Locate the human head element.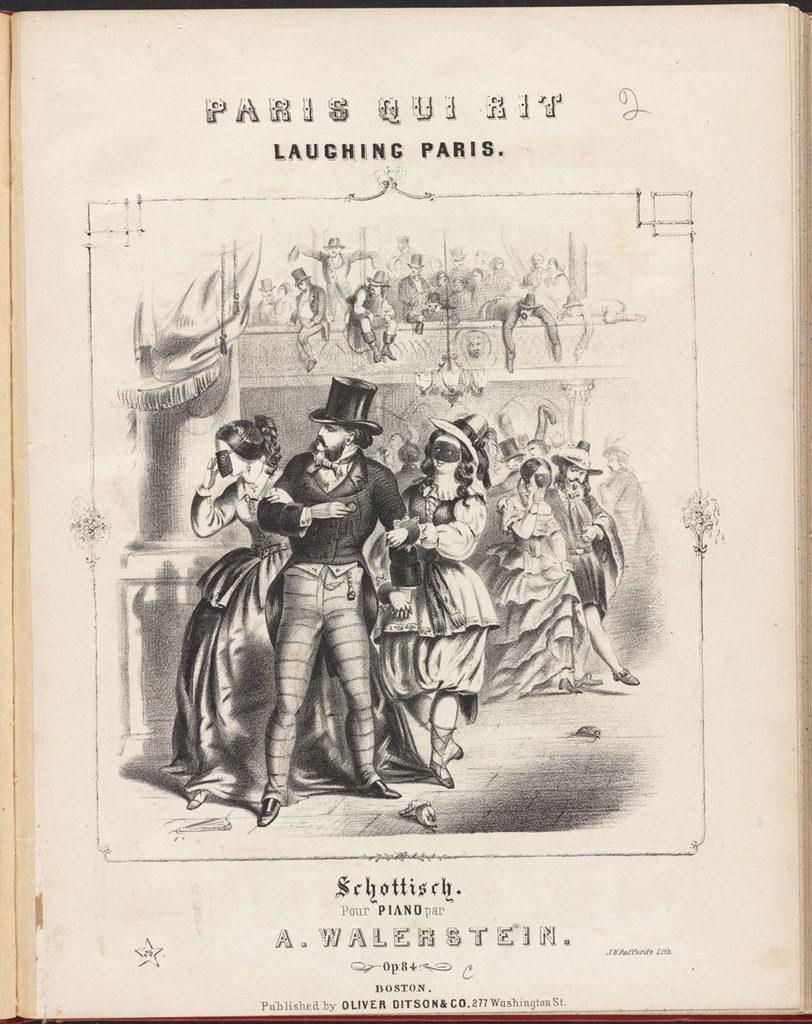
Element bbox: bbox=(449, 248, 467, 268).
